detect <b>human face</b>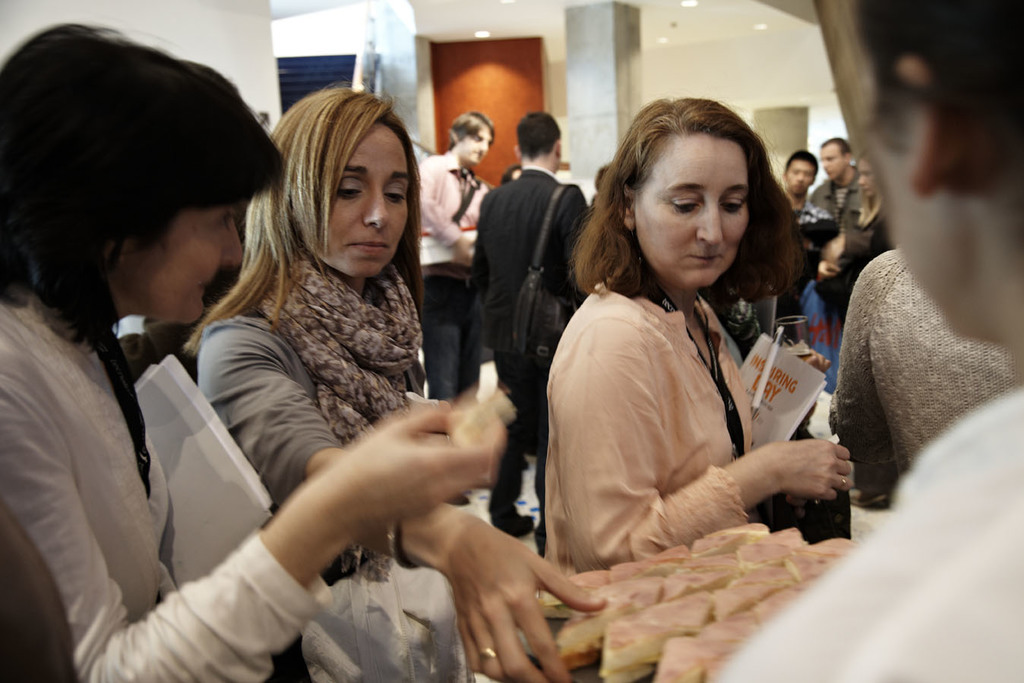
bbox(461, 125, 490, 165)
